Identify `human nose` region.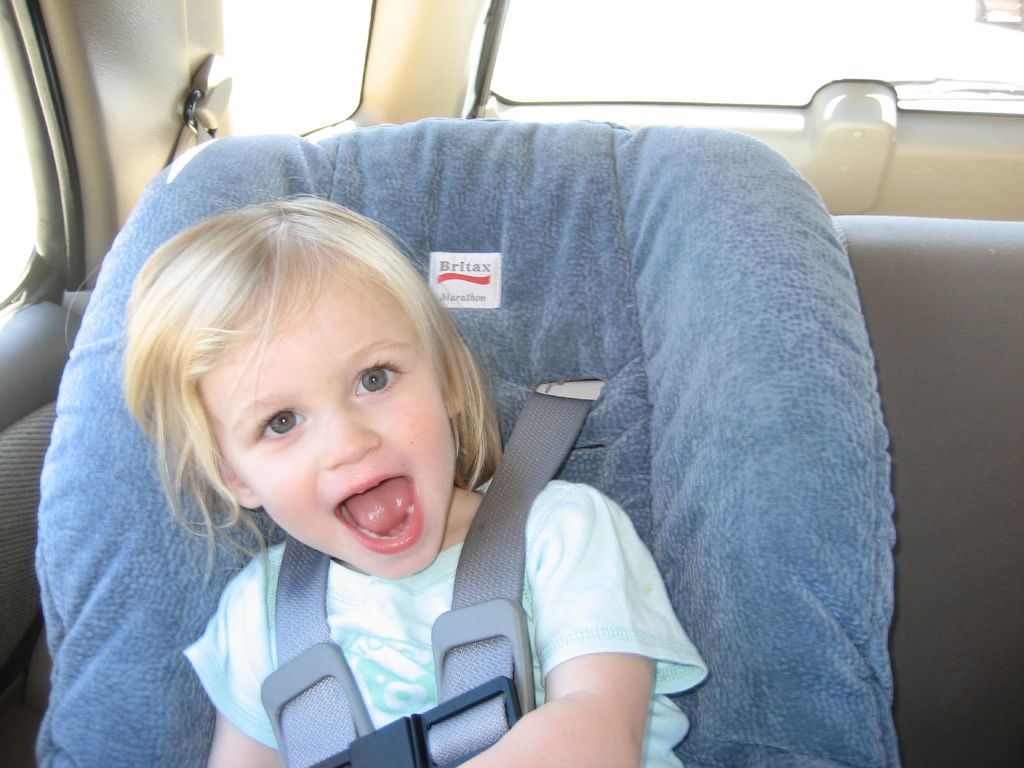
Region: <box>320,395,382,468</box>.
